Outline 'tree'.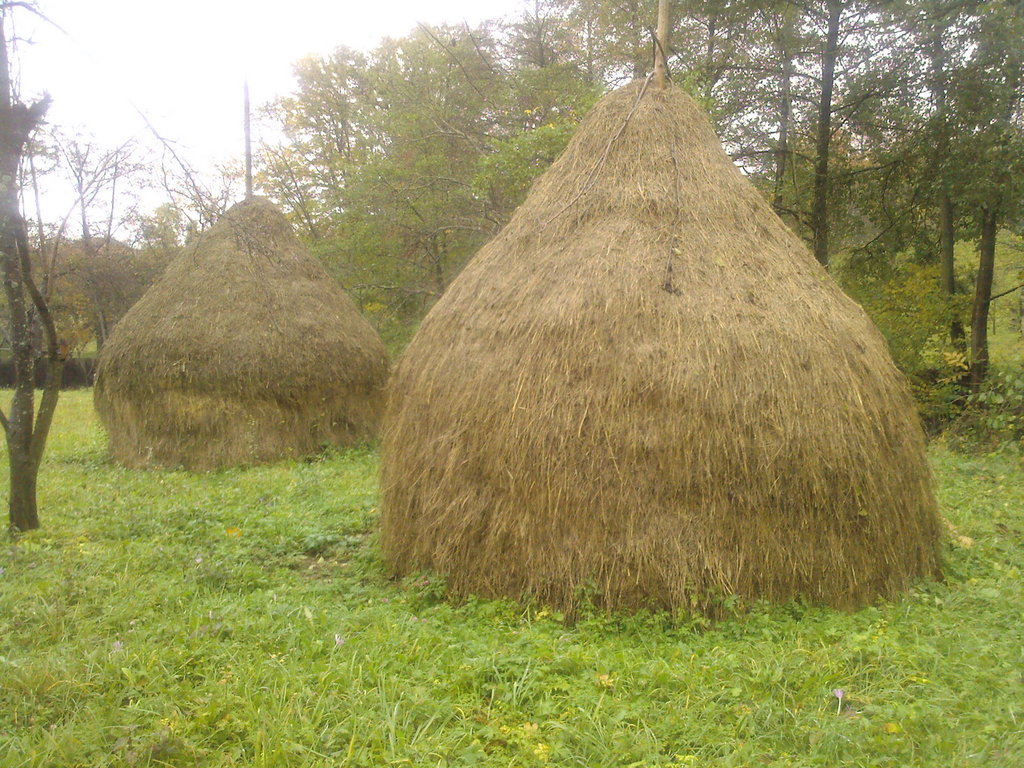
Outline: bbox(225, 3, 650, 355).
